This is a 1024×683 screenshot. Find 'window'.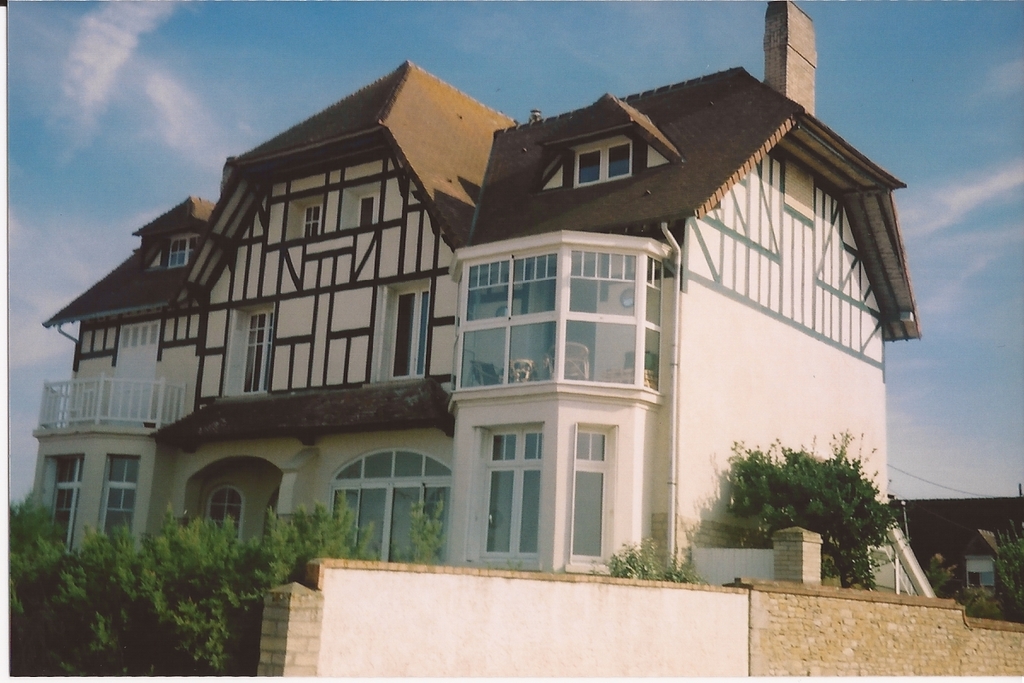
Bounding box: [965,558,996,587].
